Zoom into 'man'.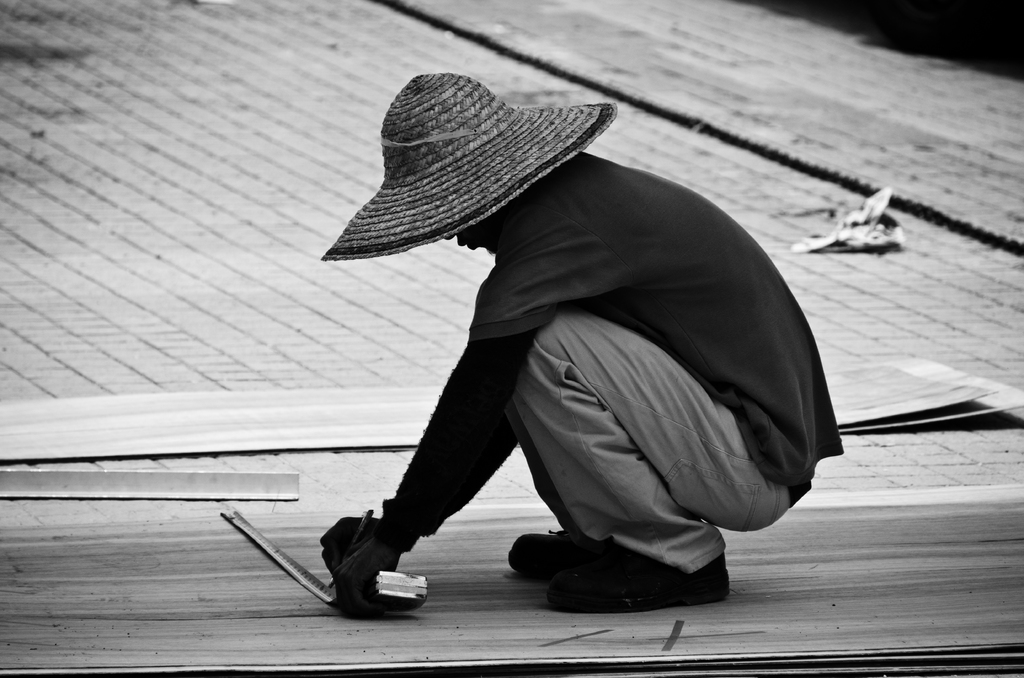
Zoom target: (x1=312, y1=82, x2=863, y2=623).
